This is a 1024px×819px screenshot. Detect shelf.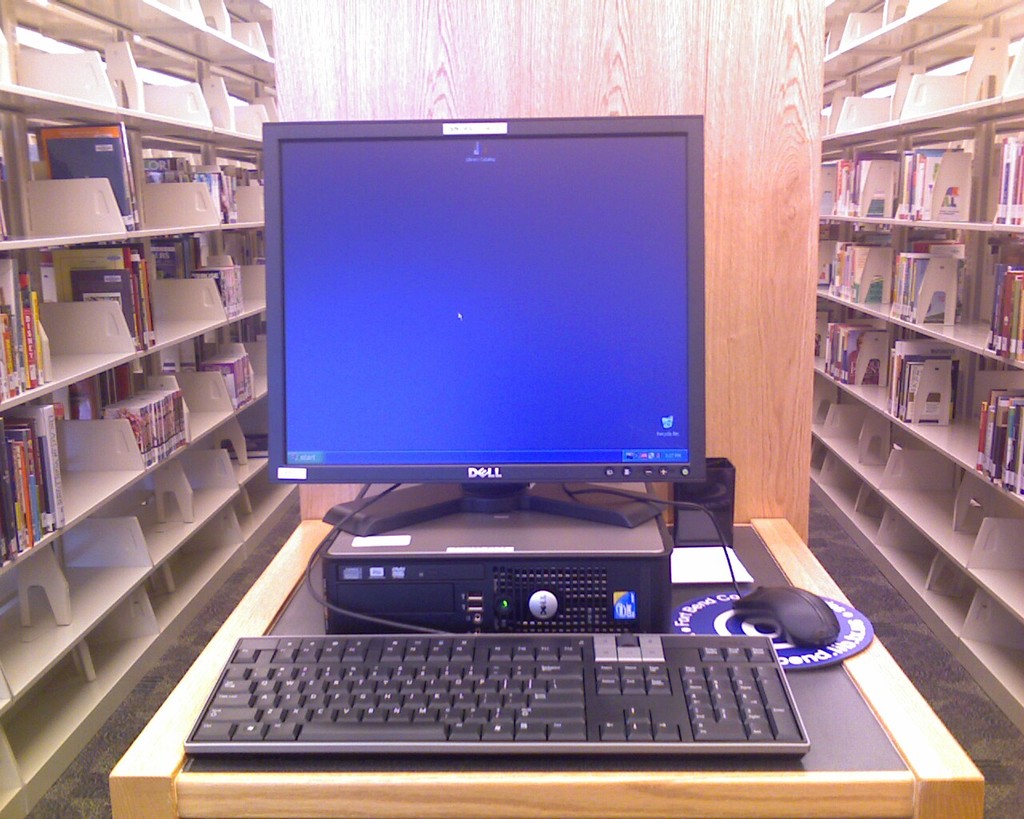
(x1=0, y1=94, x2=262, y2=250).
